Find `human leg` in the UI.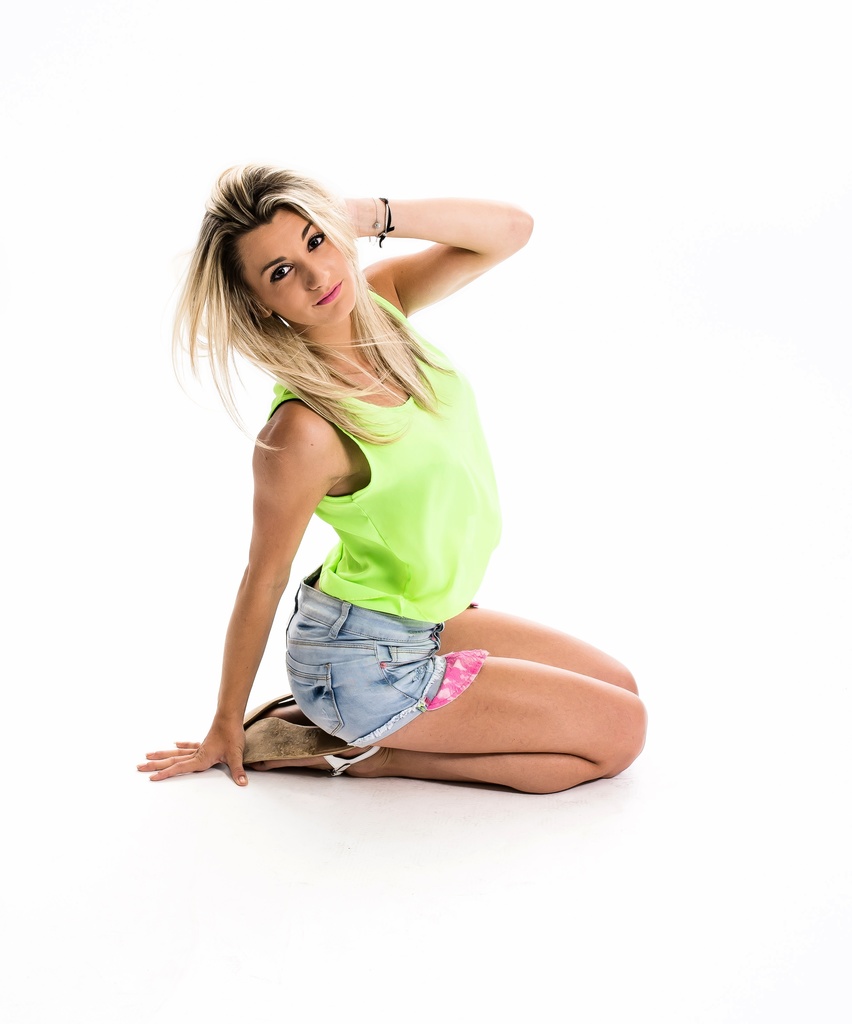
UI element at <bbox>237, 608, 643, 727</bbox>.
